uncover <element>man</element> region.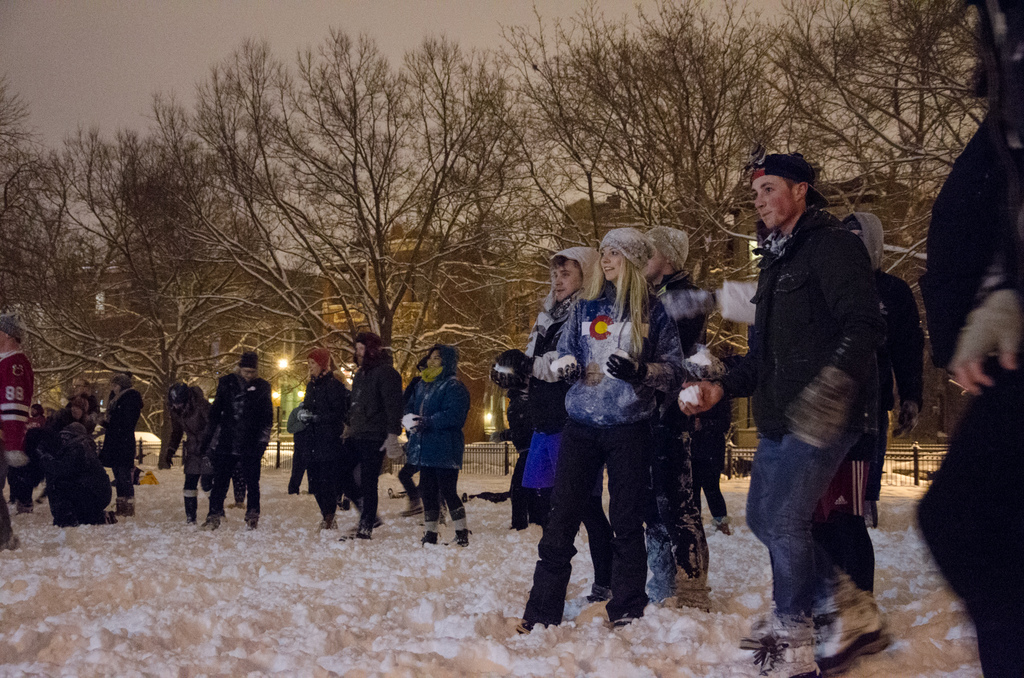
Uncovered: l=716, t=141, r=907, b=659.
